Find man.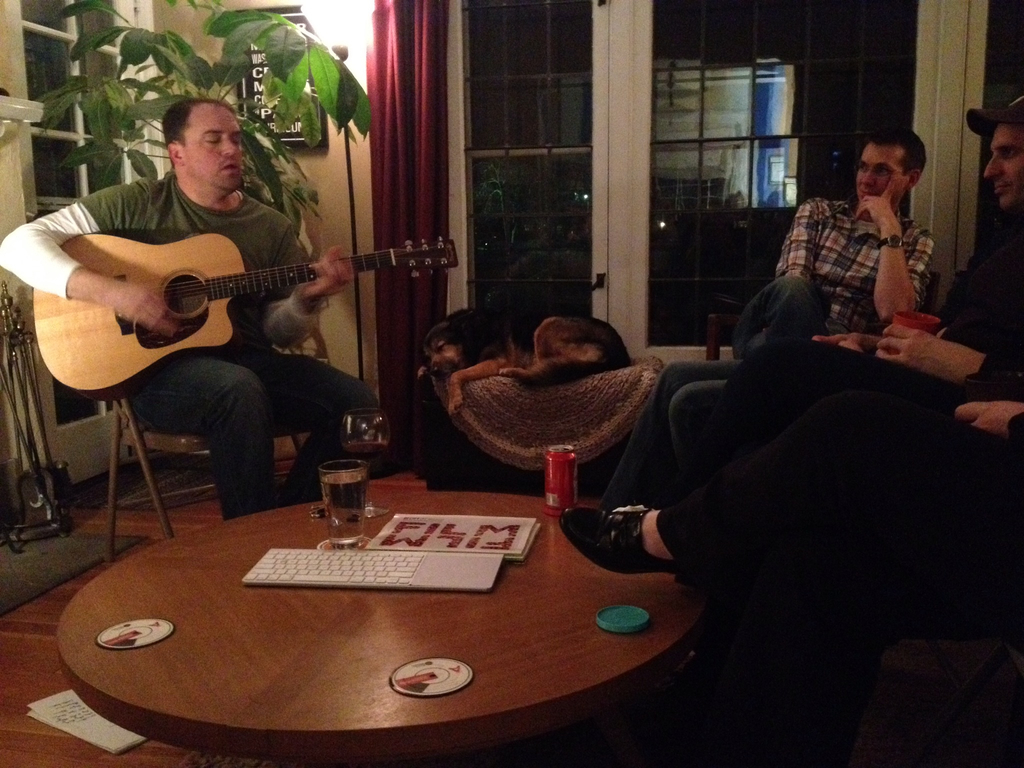
(749, 143, 961, 387).
